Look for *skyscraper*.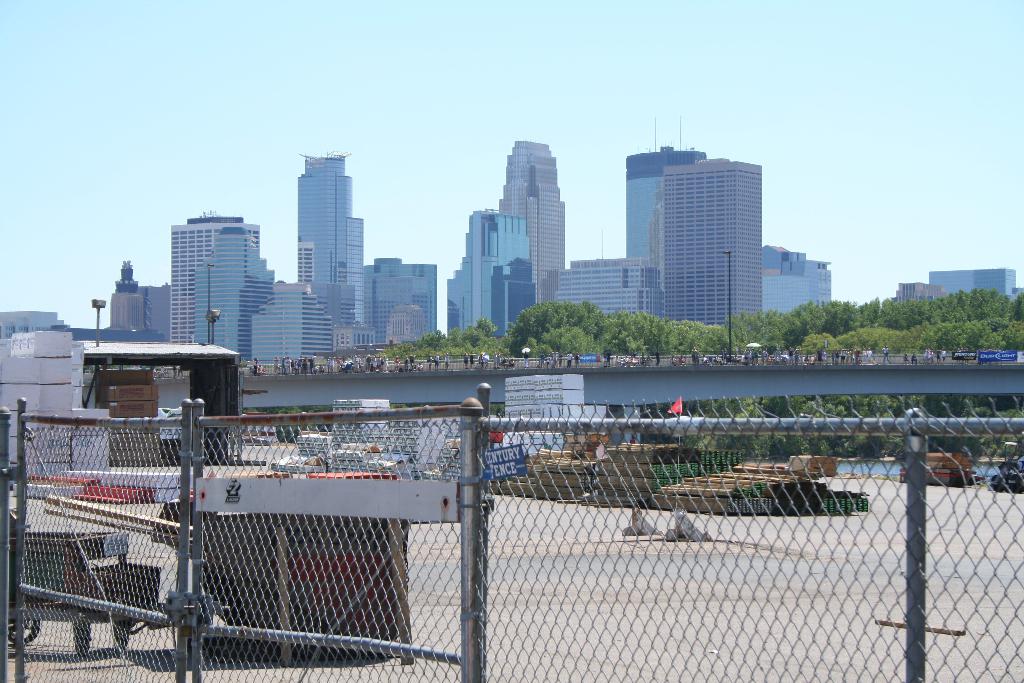
Found: [left=366, top=252, right=435, bottom=350].
